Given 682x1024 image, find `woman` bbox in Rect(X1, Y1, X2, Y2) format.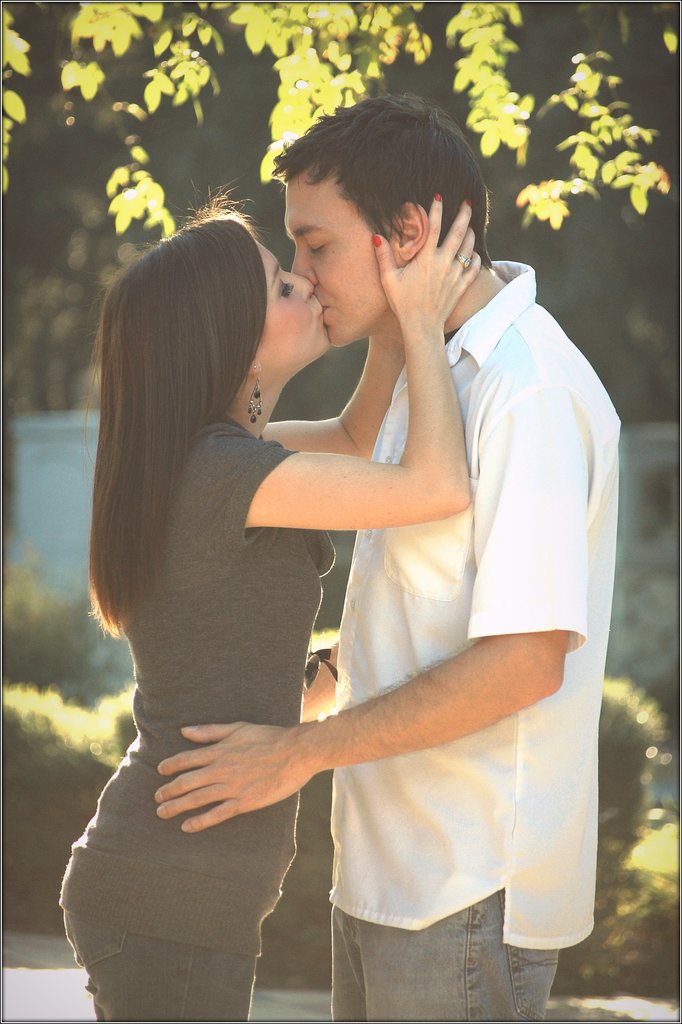
Rect(58, 190, 483, 1023).
